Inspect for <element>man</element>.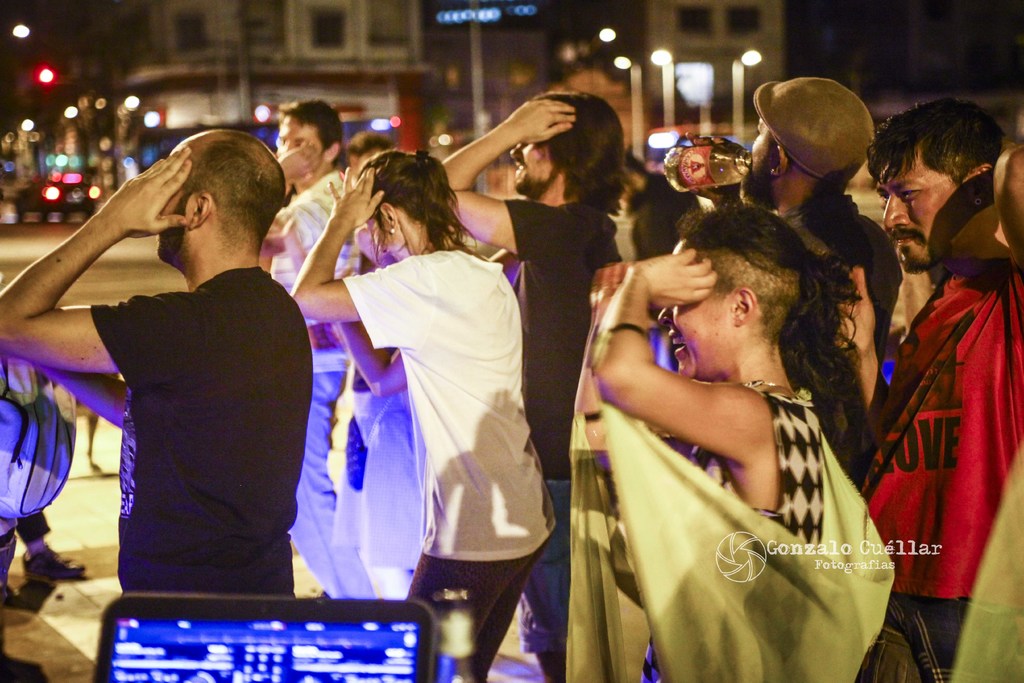
Inspection: 831/95/1023/682.
